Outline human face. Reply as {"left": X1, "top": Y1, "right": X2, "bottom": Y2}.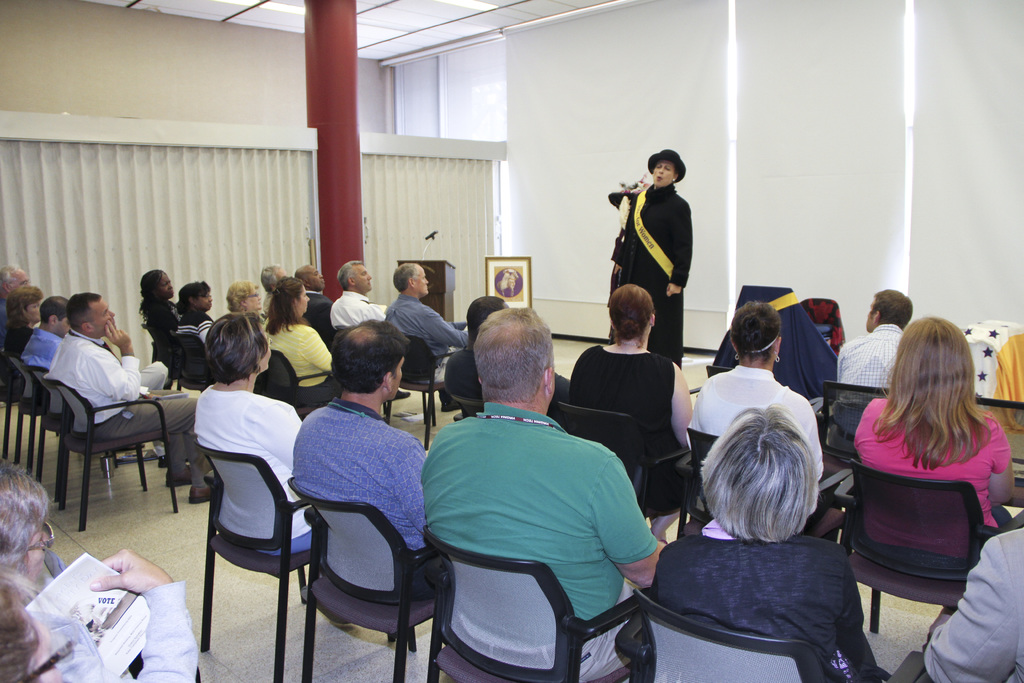
{"left": 159, "top": 268, "right": 175, "bottom": 297}.
